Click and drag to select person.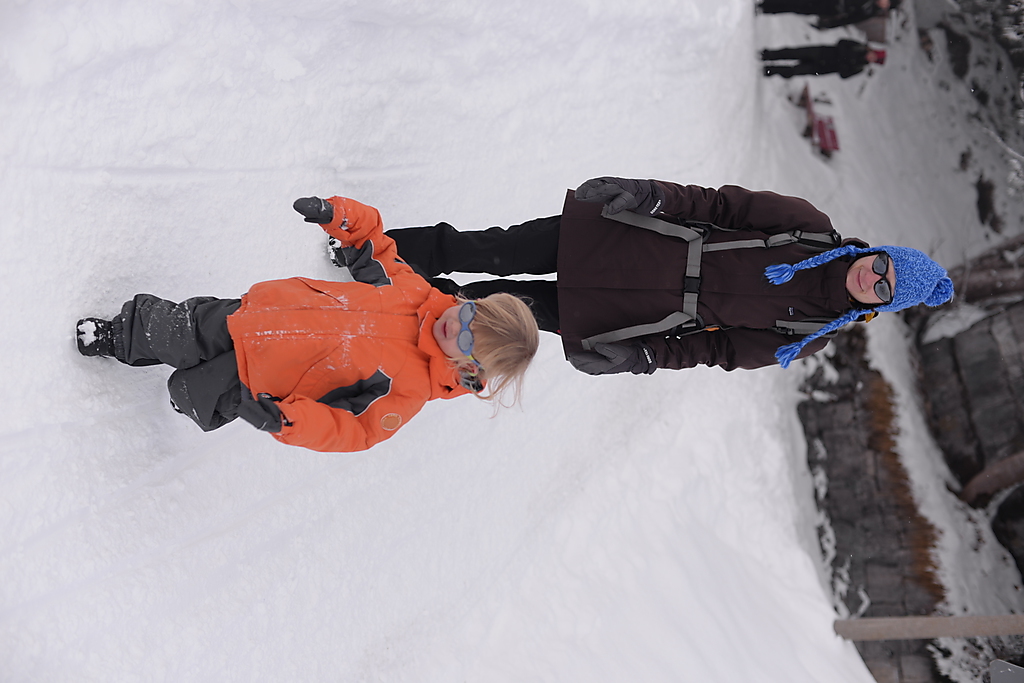
Selection: [left=74, top=191, right=542, bottom=455].
